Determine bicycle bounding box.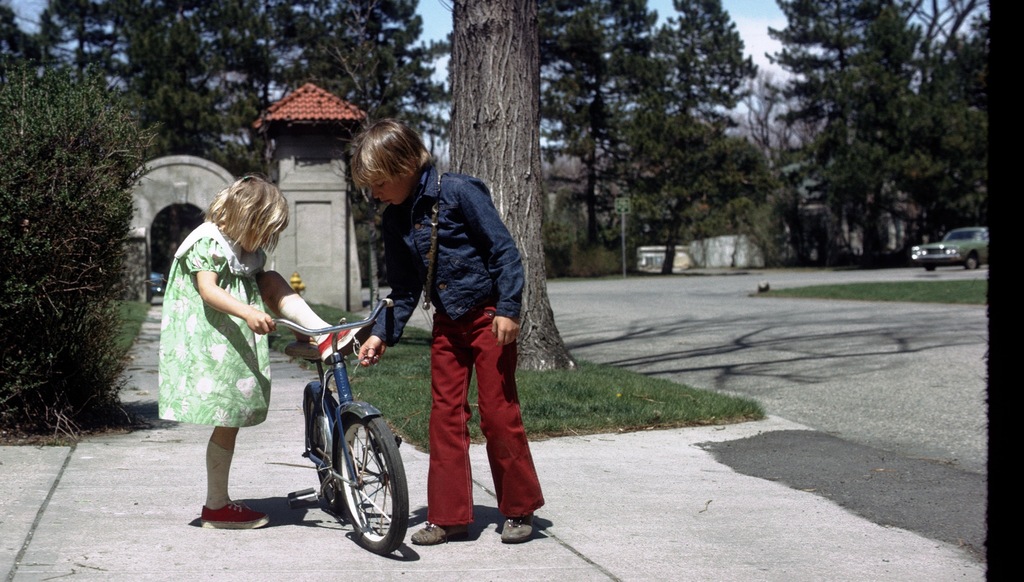
Determined: l=289, t=297, r=401, b=553.
